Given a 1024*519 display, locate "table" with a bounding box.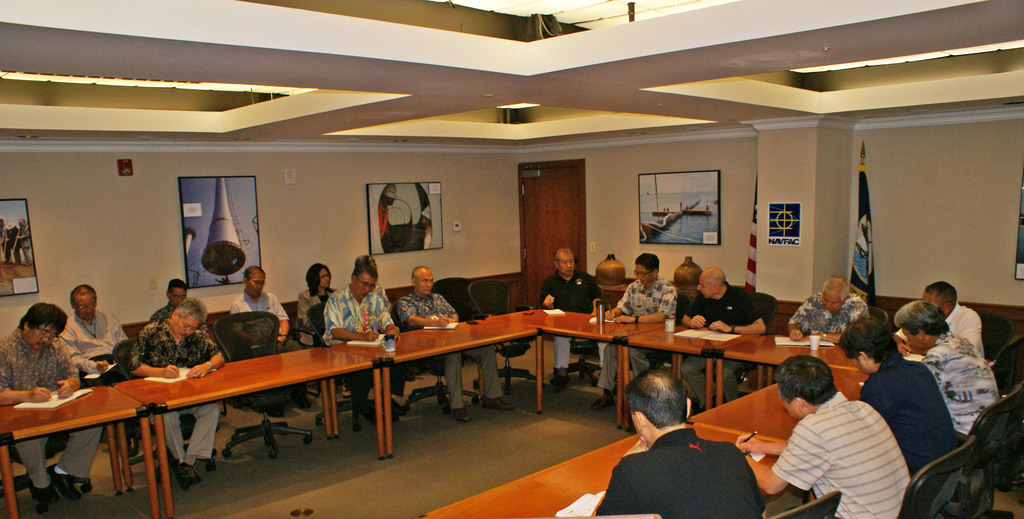
Located: <region>364, 302, 538, 410</region>.
